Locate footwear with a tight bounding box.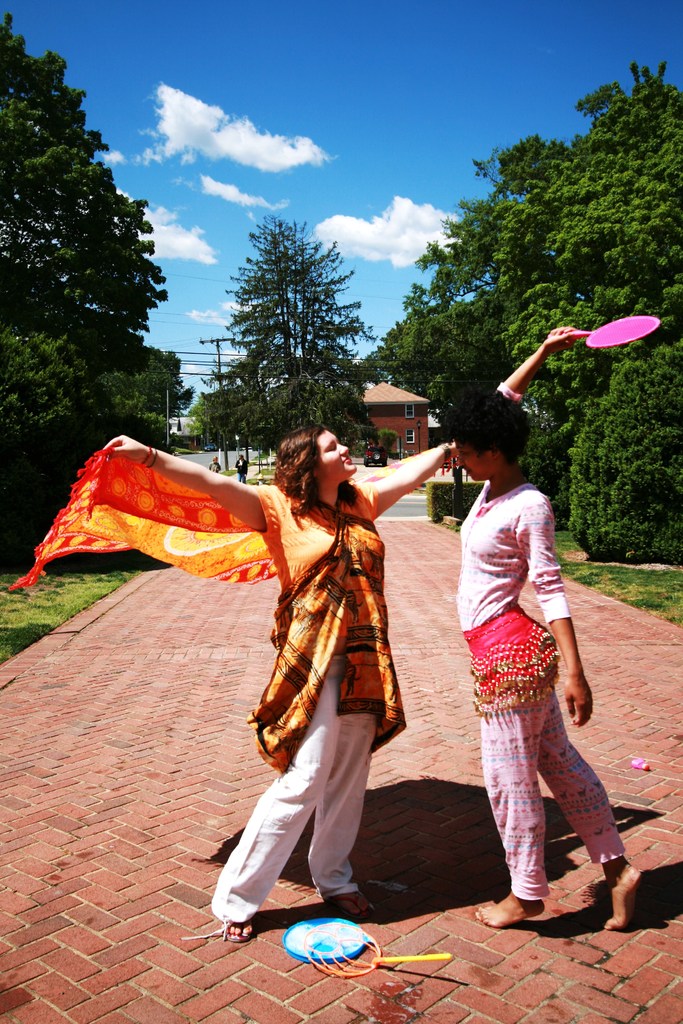
<region>329, 888, 365, 921</region>.
